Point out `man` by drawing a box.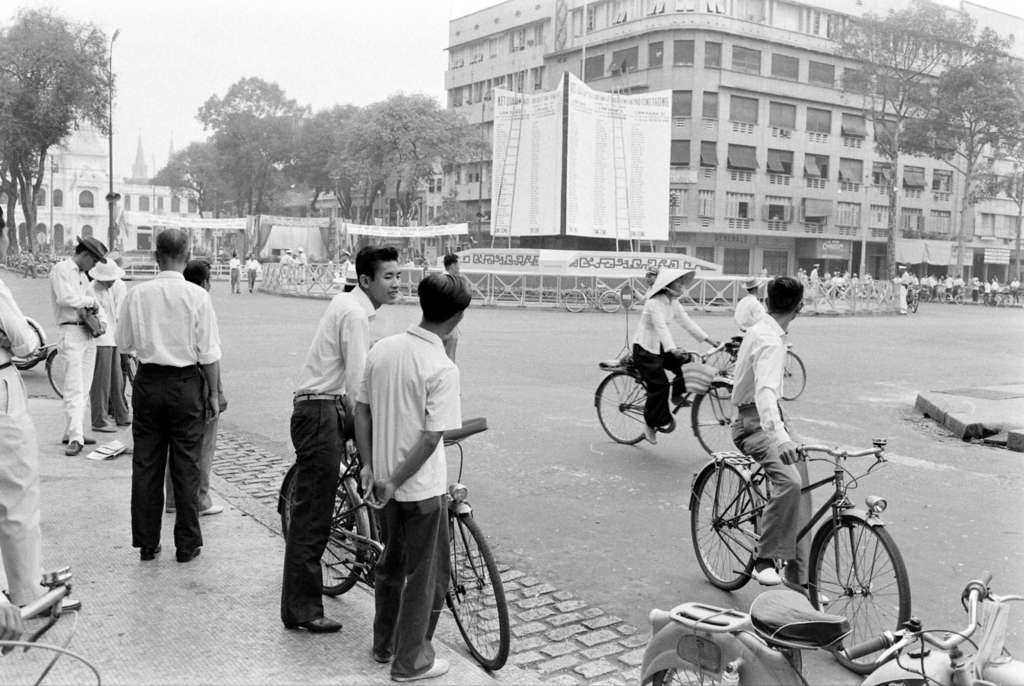
box(51, 234, 111, 454).
